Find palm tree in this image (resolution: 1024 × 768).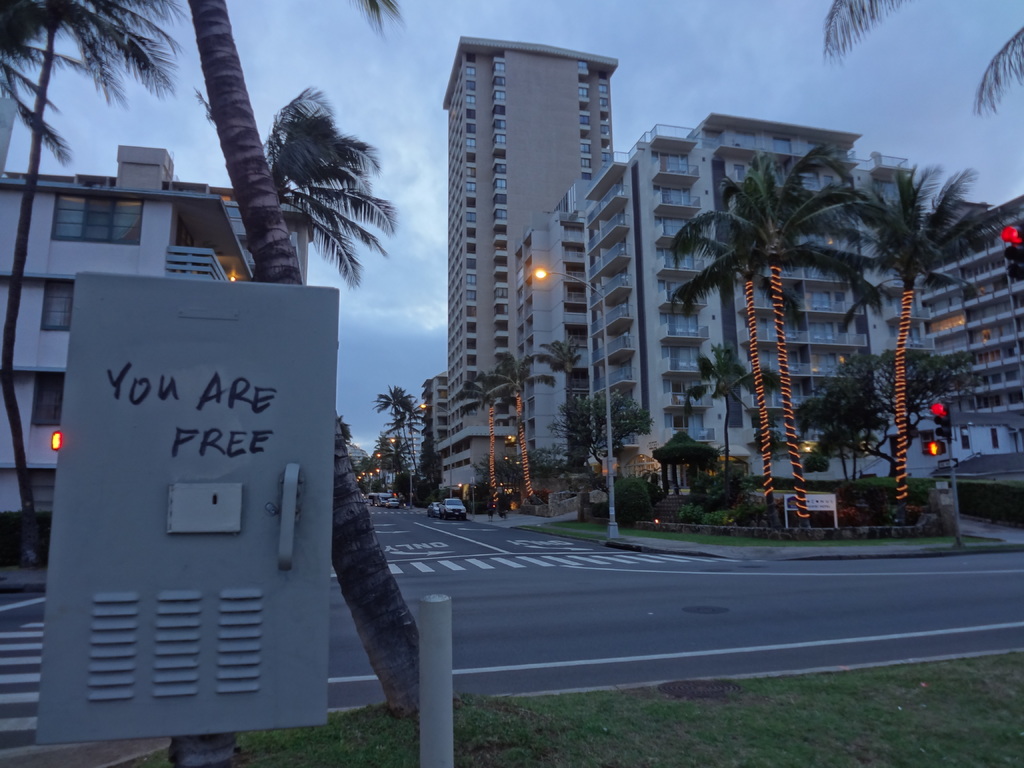
crop(236, 89, 410, 735).
